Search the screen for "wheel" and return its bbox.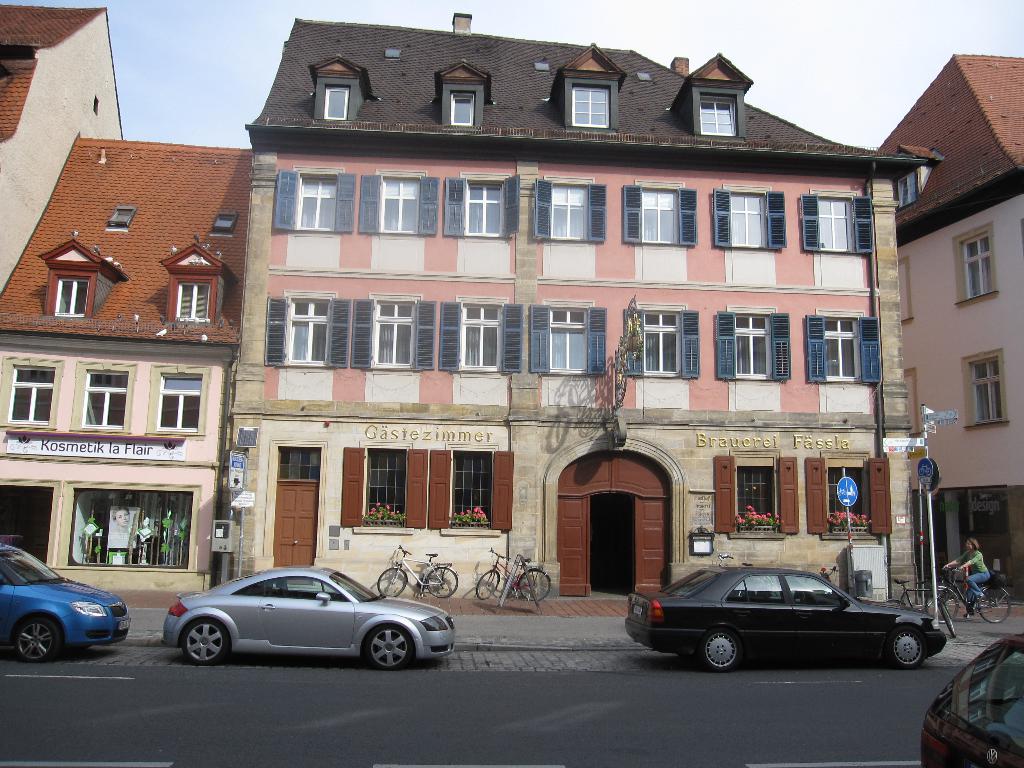
Found: [left=936, top=603, right=954, bottom=640].
